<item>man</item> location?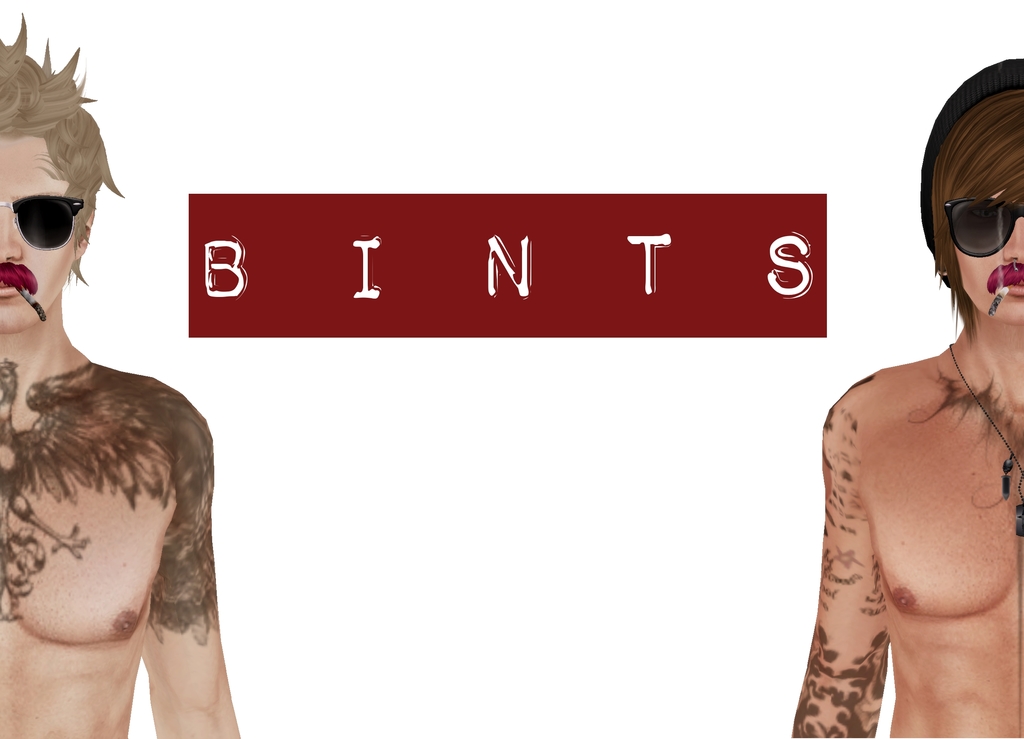
[left=0, top=8, right=242, bottom=738]
